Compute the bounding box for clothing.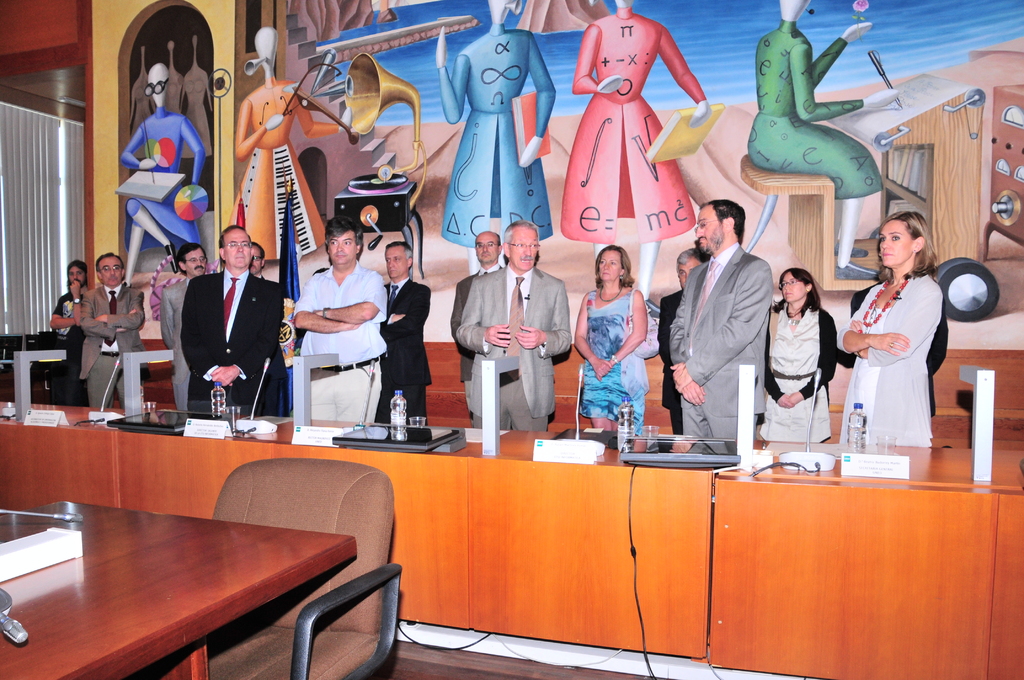
<box>115,103,207,254</box>.
